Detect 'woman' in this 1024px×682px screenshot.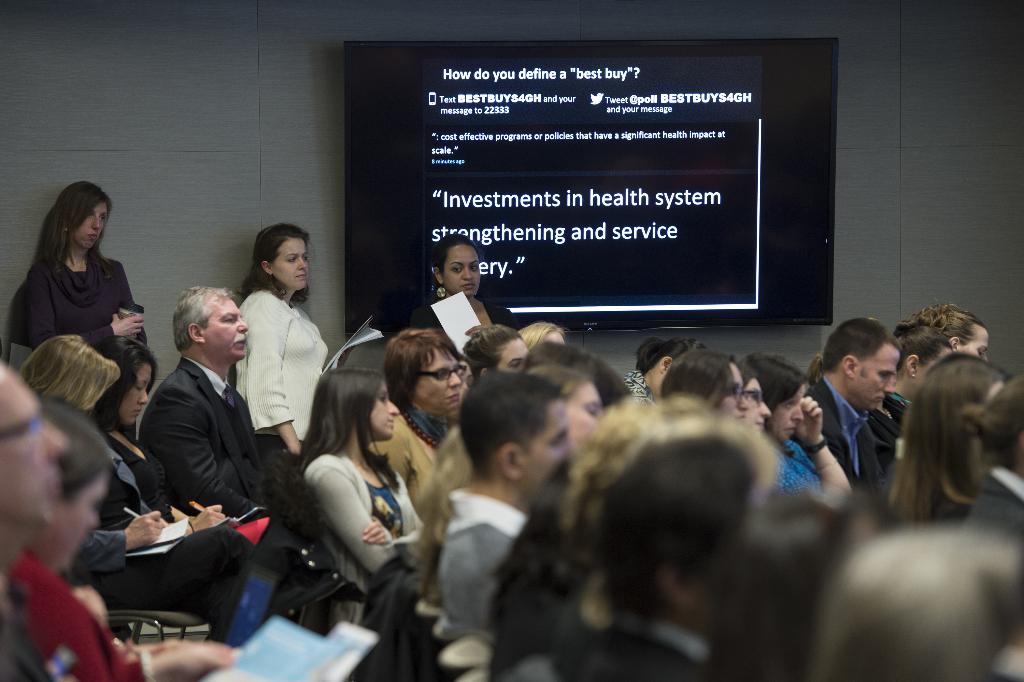
Detection: select_region(402, 233, 521, 378).
